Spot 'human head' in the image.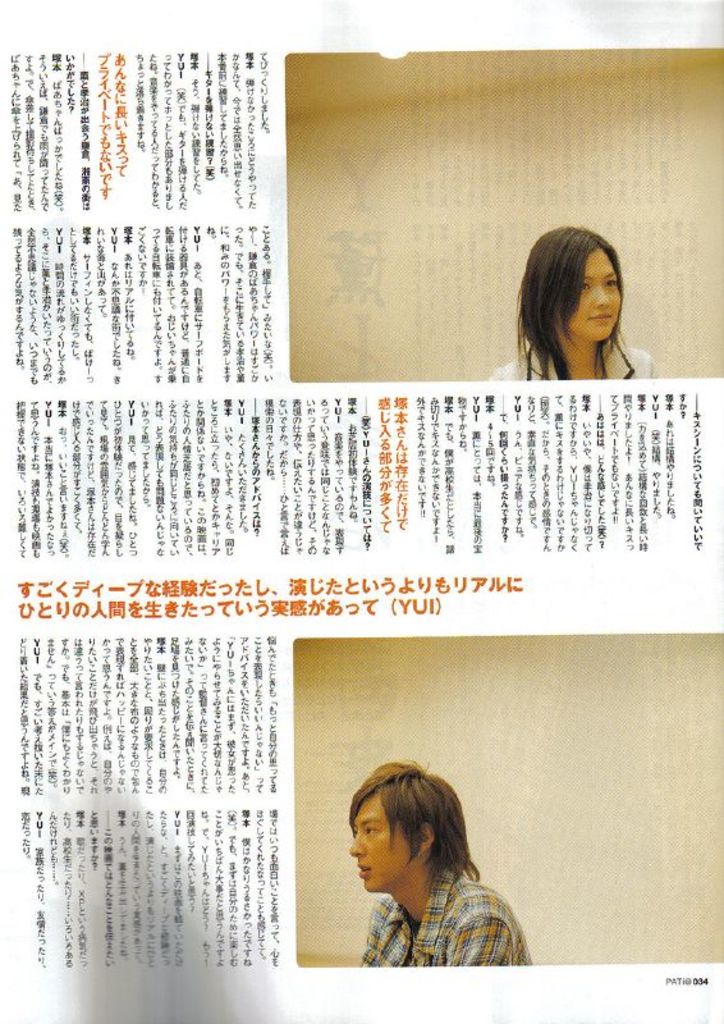
'human head' found at select_region(342, 774, 477, 908).
